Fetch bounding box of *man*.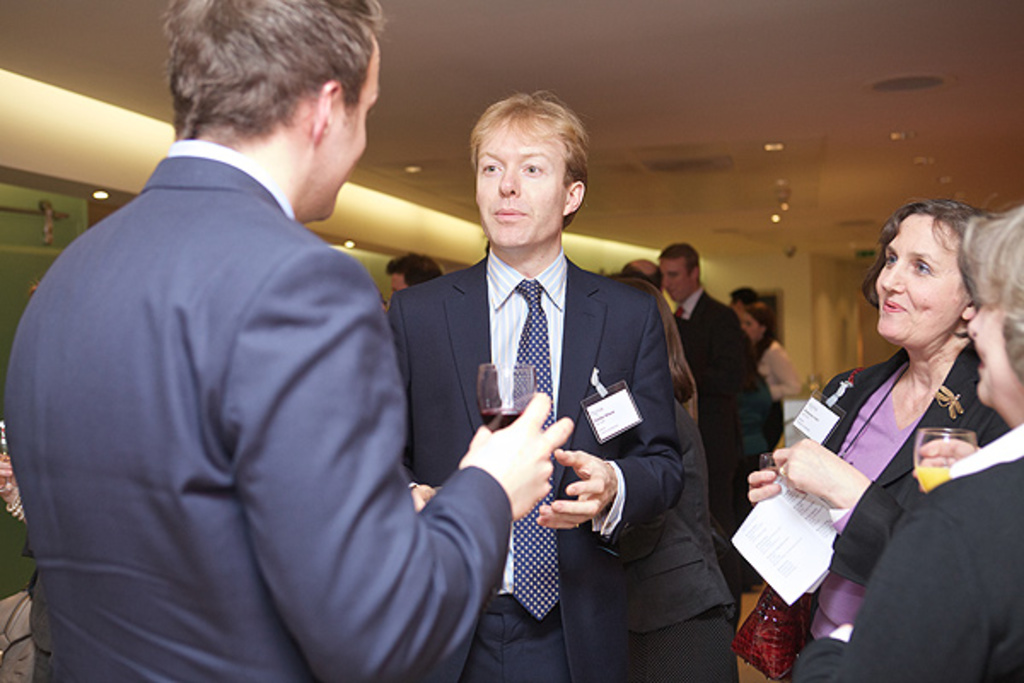
Bbox: [x1=729, y1=287, x2=761, y2=307].
